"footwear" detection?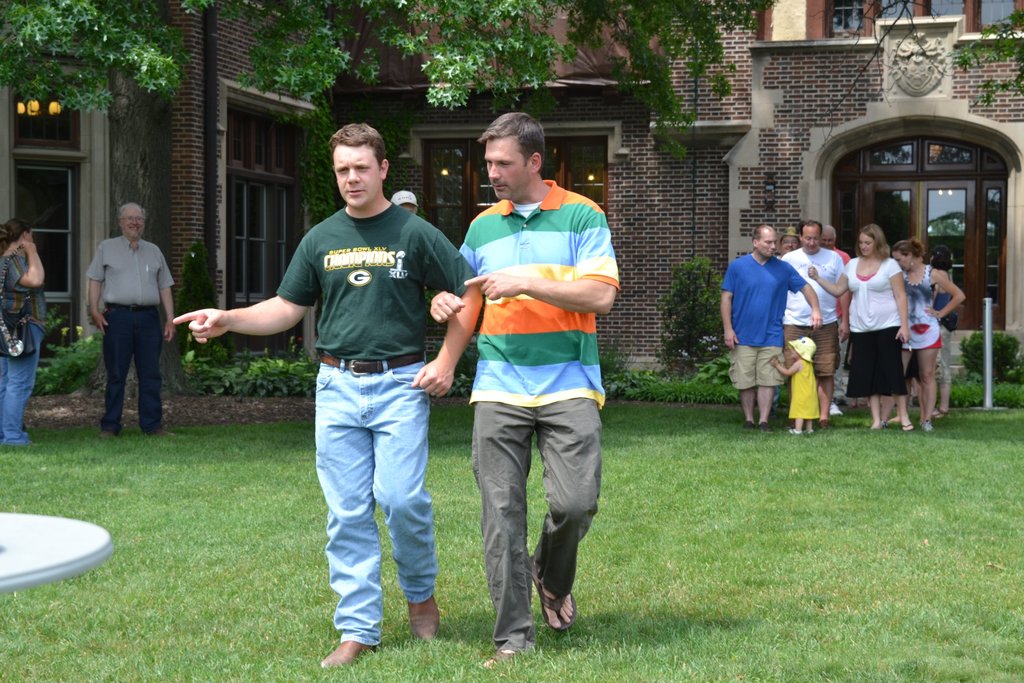
region(100, 424, 115, 443)
